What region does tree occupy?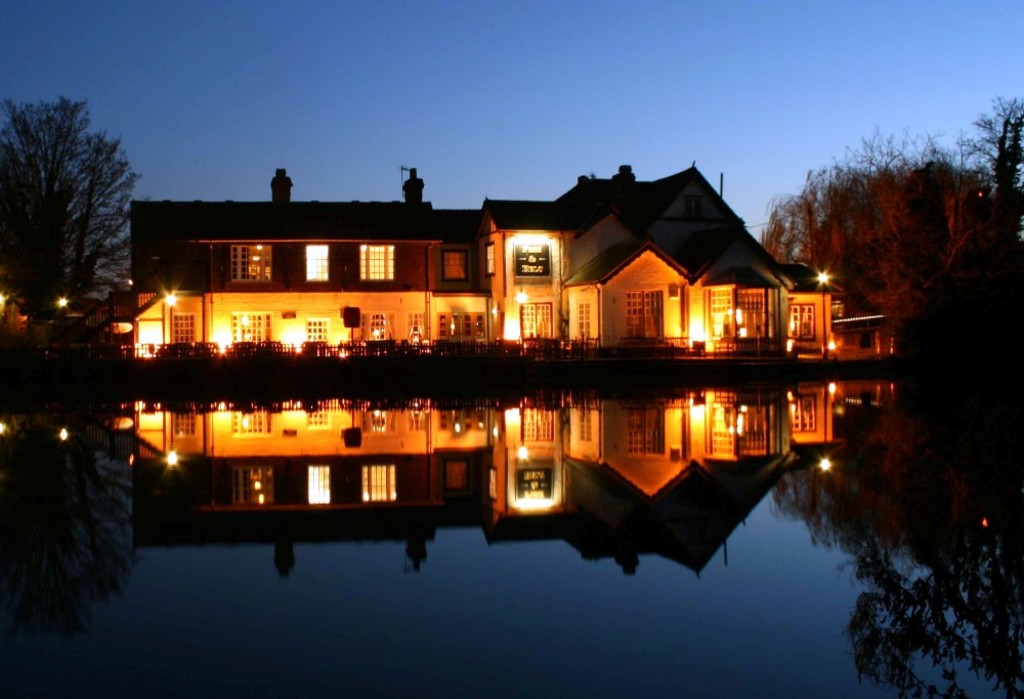
locate(953, 87, 1023, 210).
